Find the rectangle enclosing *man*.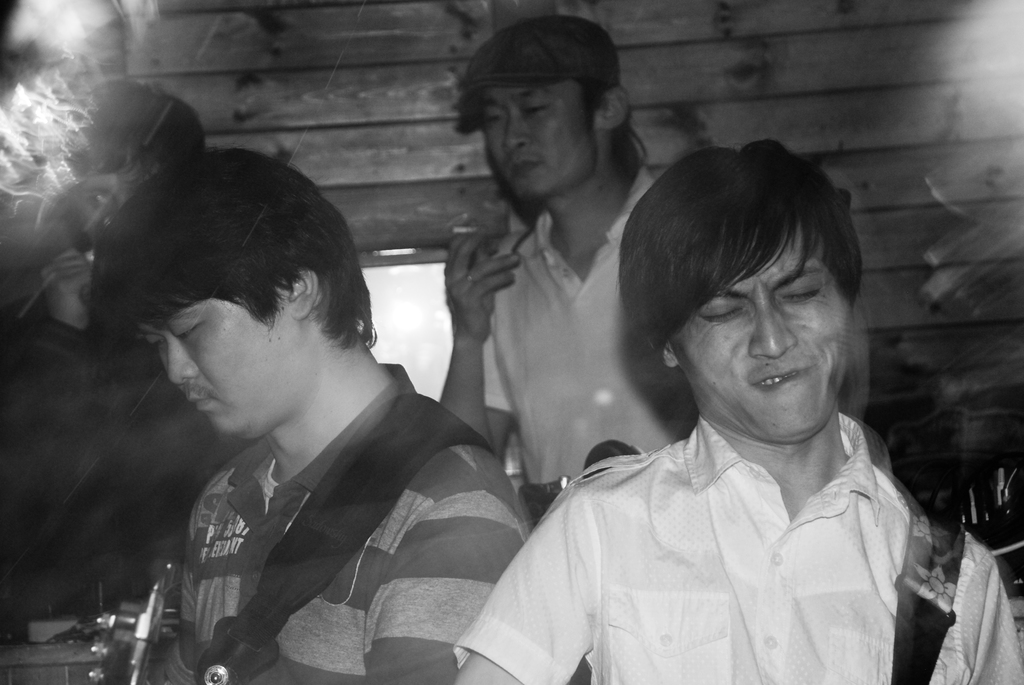
rect(0, 81, 260, 641).
